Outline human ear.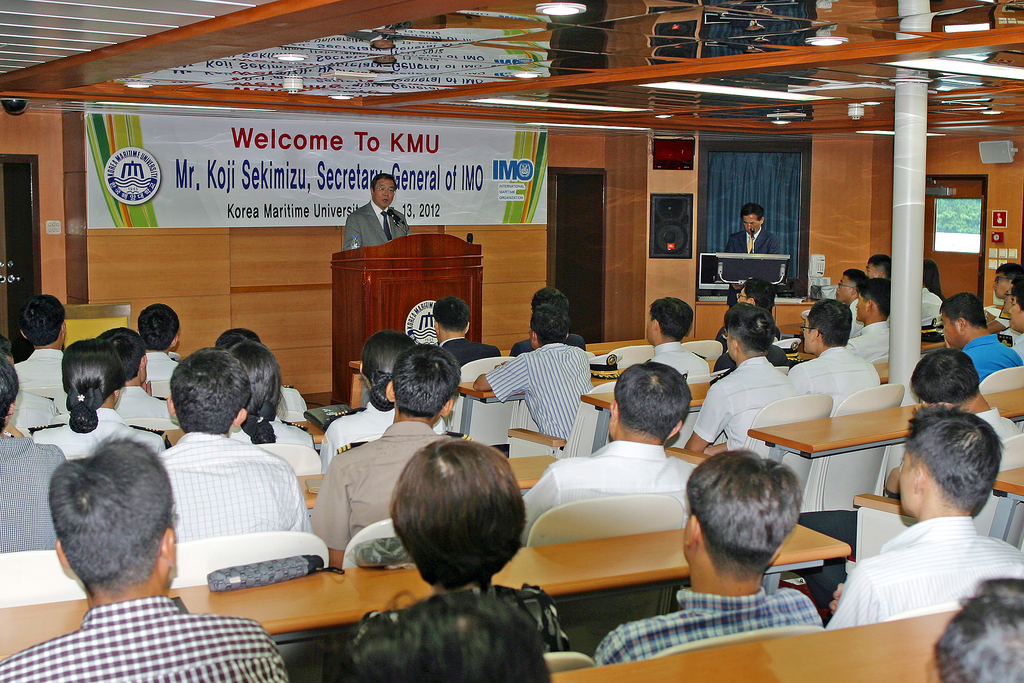
Outline: box(164, 527, 179, 570).
